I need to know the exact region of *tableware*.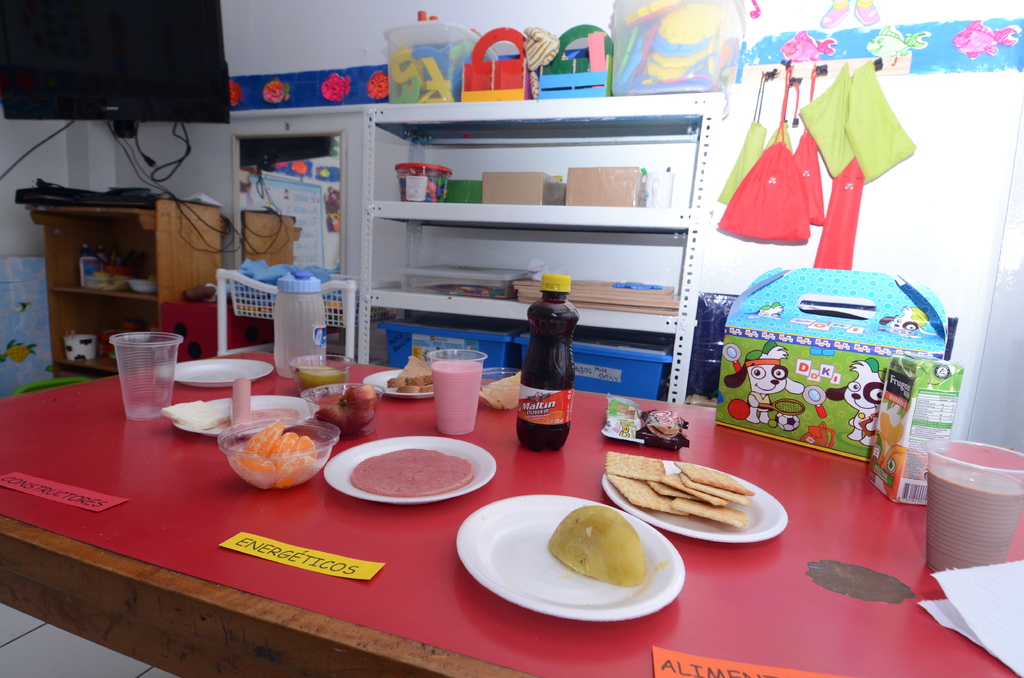
Region: region(220, 412, 337, 485).
